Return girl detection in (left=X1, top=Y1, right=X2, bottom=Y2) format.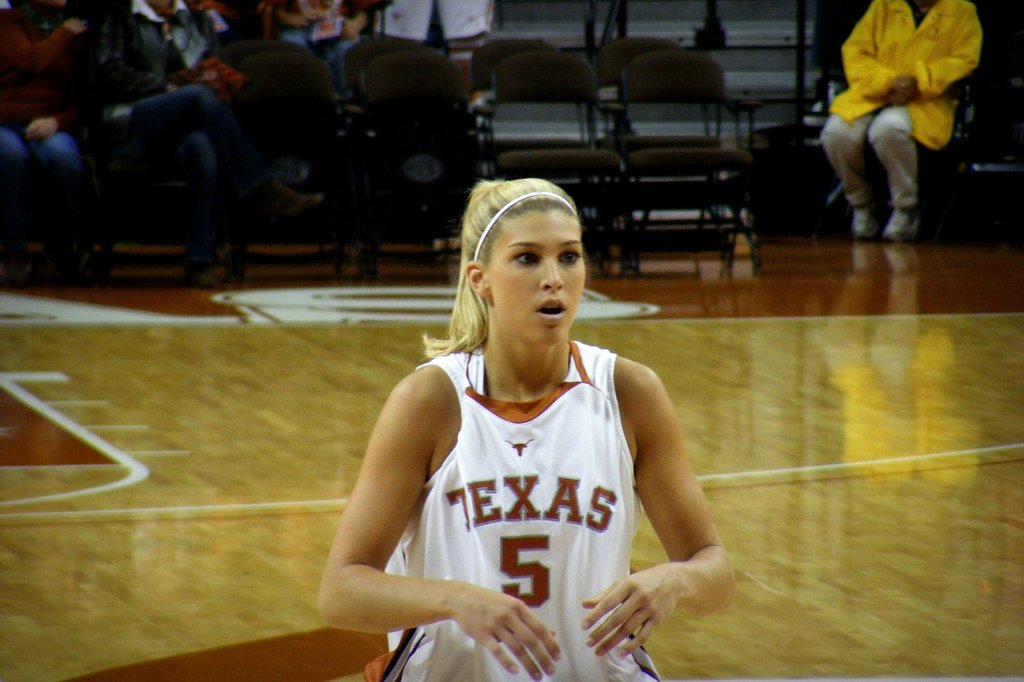
(left=294, top=186, right=751, bottom=677).
